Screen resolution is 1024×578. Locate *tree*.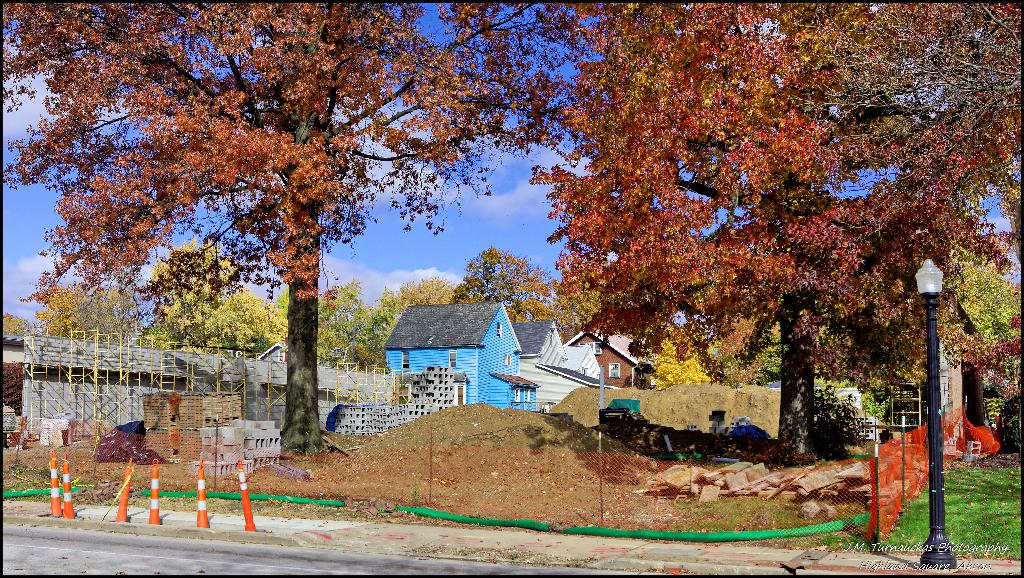
box=[318, 278, 399, 365].
